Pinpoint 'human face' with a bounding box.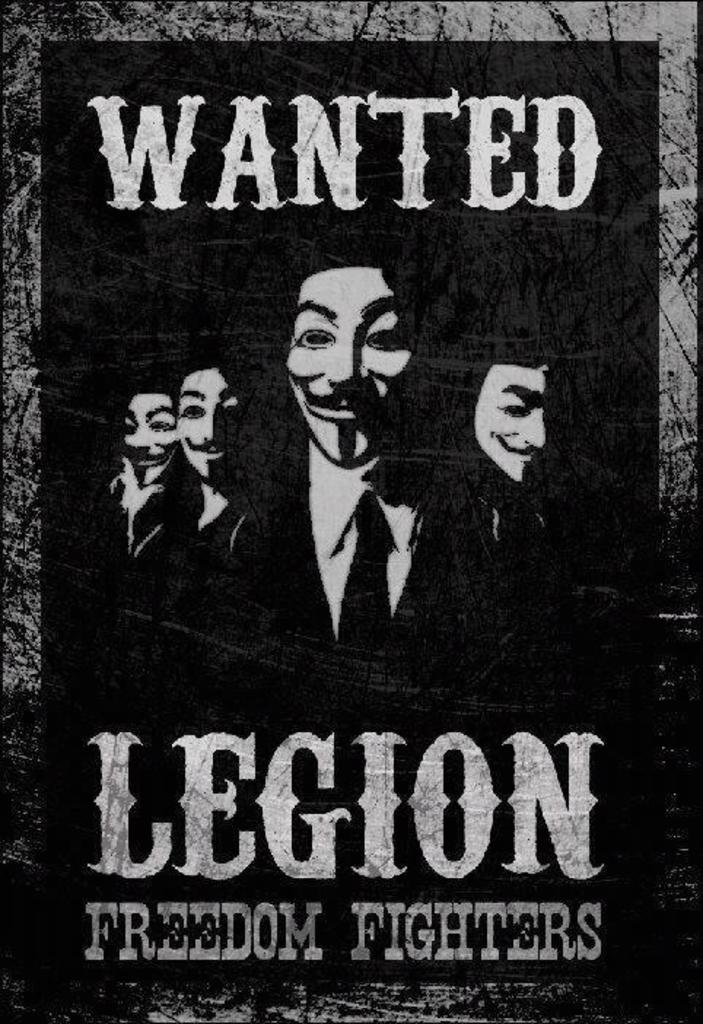
box=[468, 363, 548, 483].
